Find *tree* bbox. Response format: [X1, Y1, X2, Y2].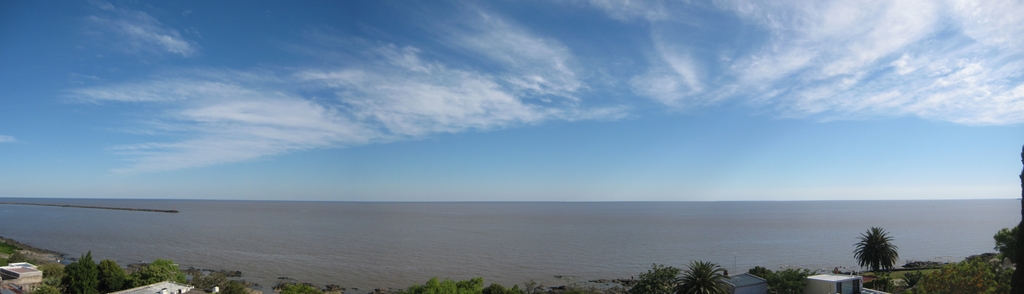
[412, 276, 440, 293].
